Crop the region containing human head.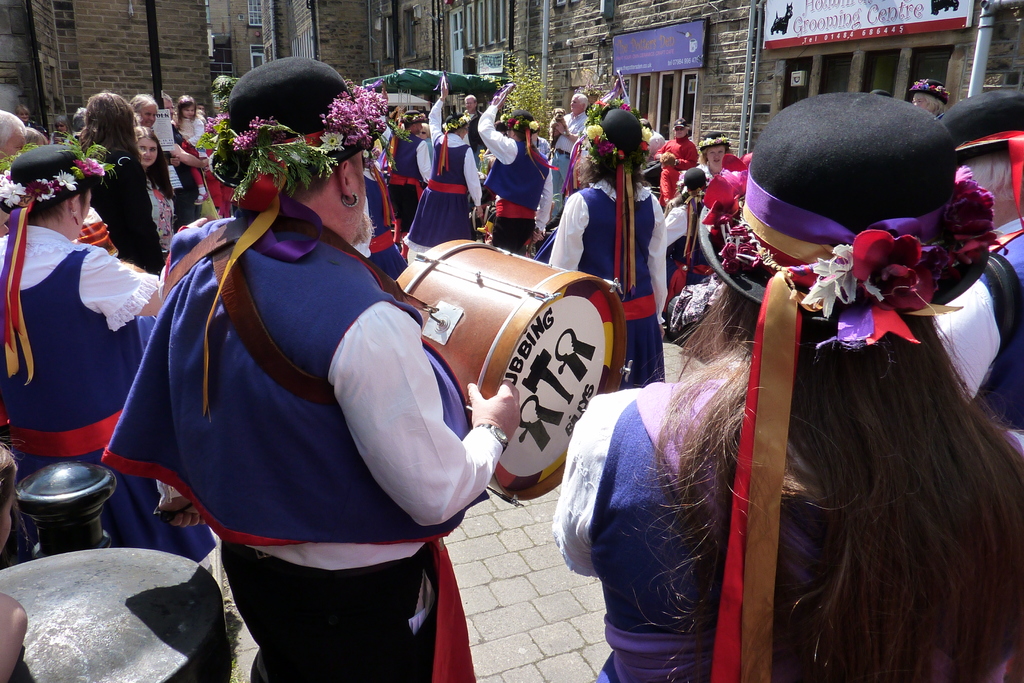
Crop region: {"x1": 53, "y1": 115, "x2": 65, "y2": 133}.
